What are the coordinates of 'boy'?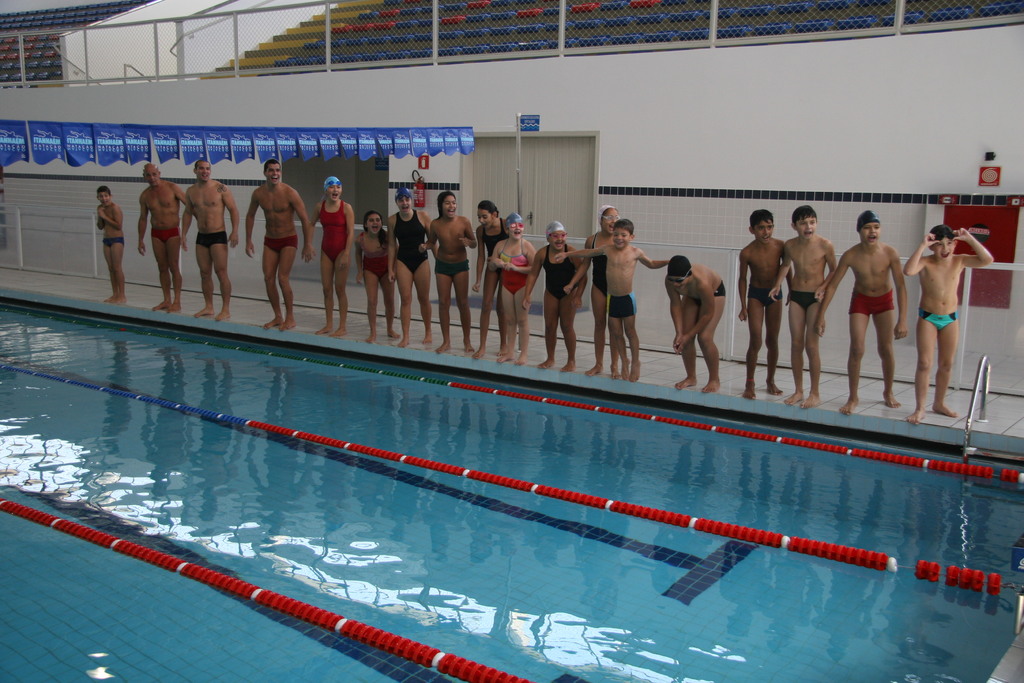
l=739, t=210, r=792, b=402.
